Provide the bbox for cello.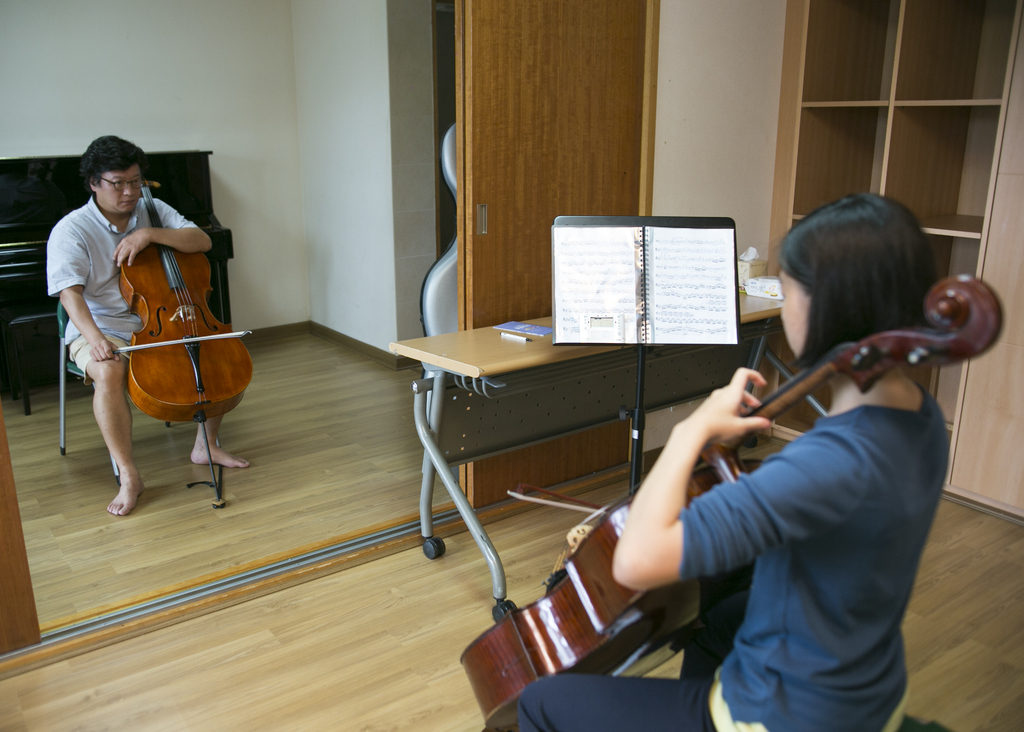
{"x1": 458, "y1": 276, "x2": 1006, "y2": 731}.
